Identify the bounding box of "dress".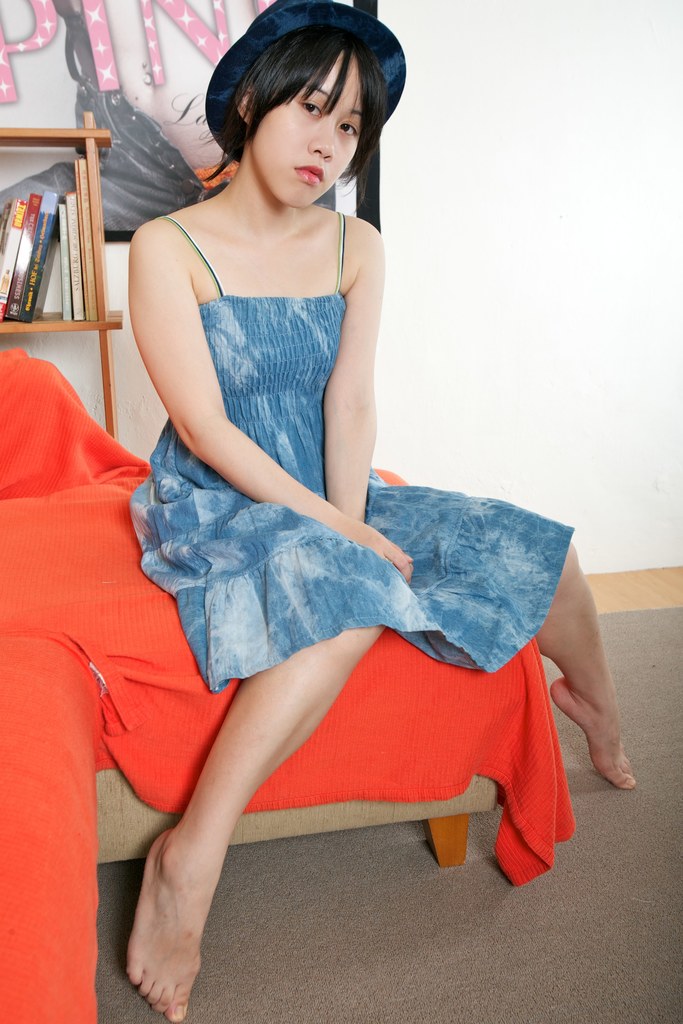
crop(133, 213, 581, 696).
